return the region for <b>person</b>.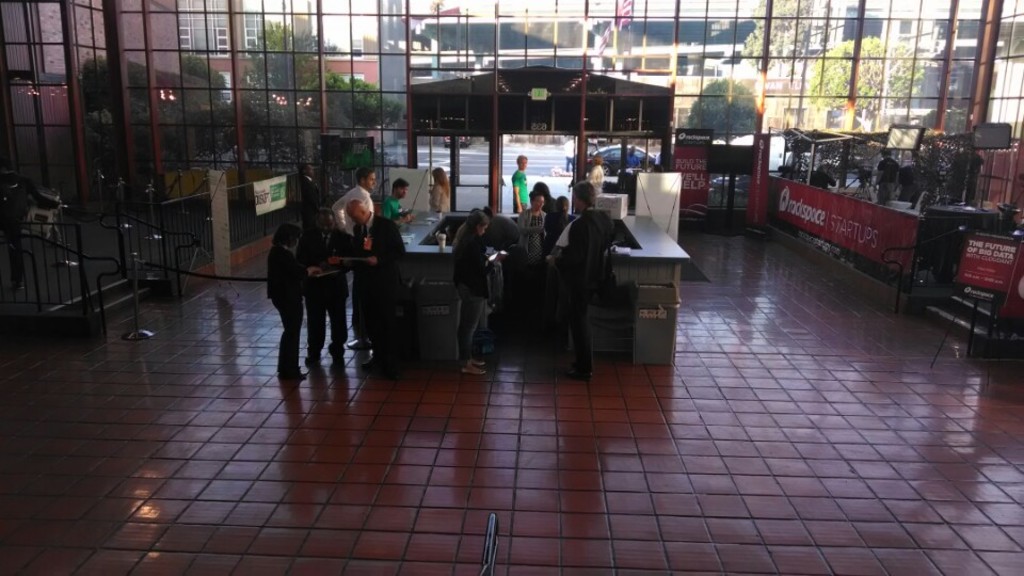
l=259, t=203, r=317, b=365.
